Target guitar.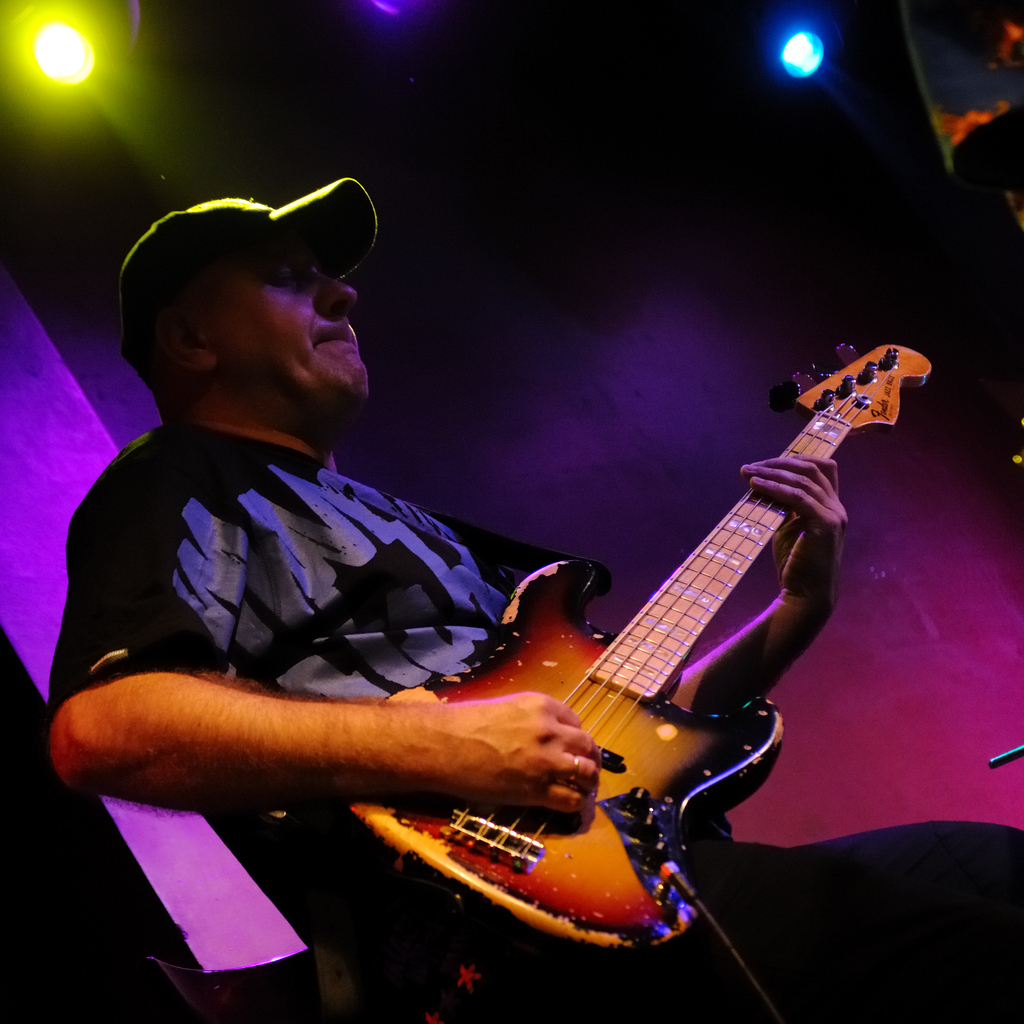
Target region: 318, 338, 932, 1023.
